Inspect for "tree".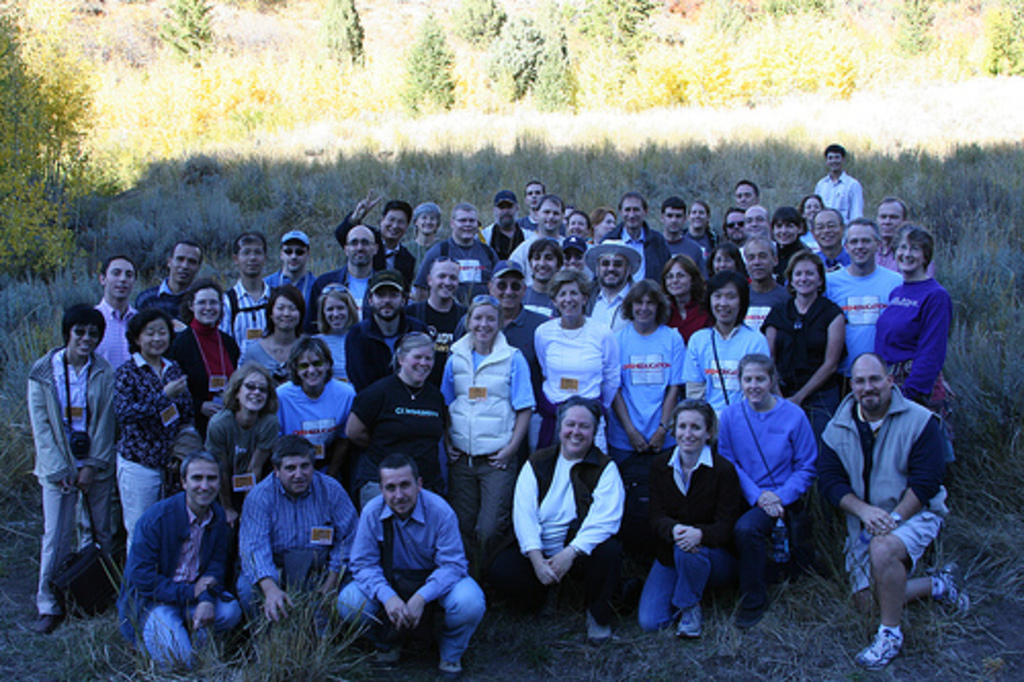
Inspection: crop(0, 0, 119, 287).
